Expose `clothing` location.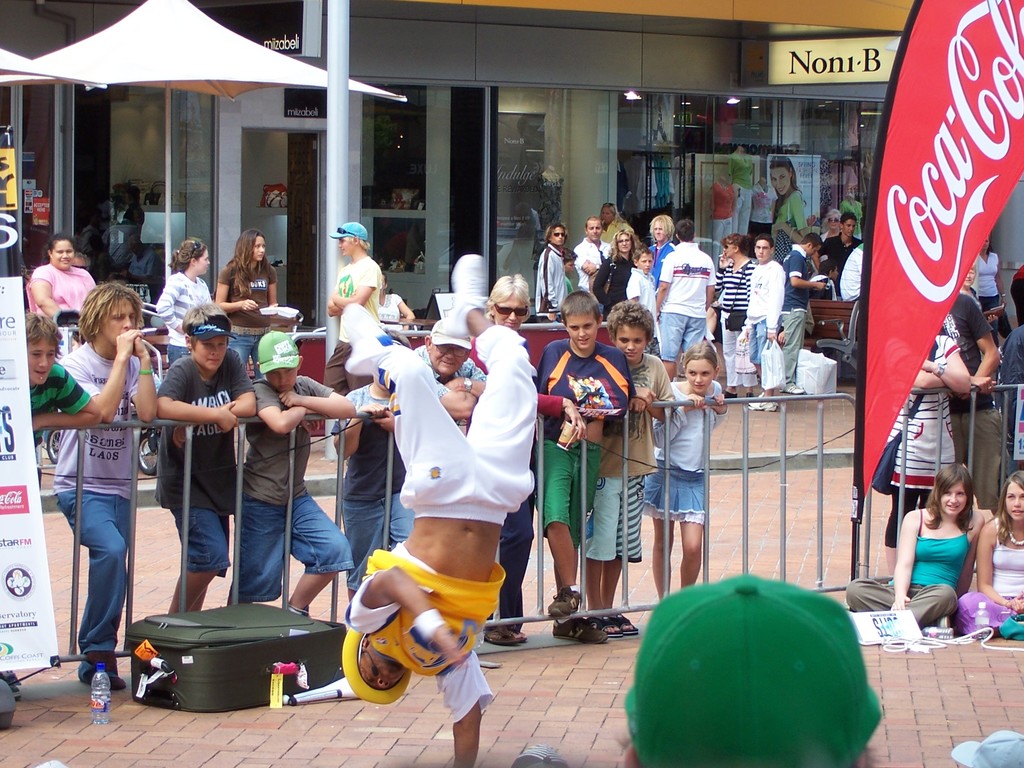
Exposed at x1=715, y1=259, x2=752, y2=390.
